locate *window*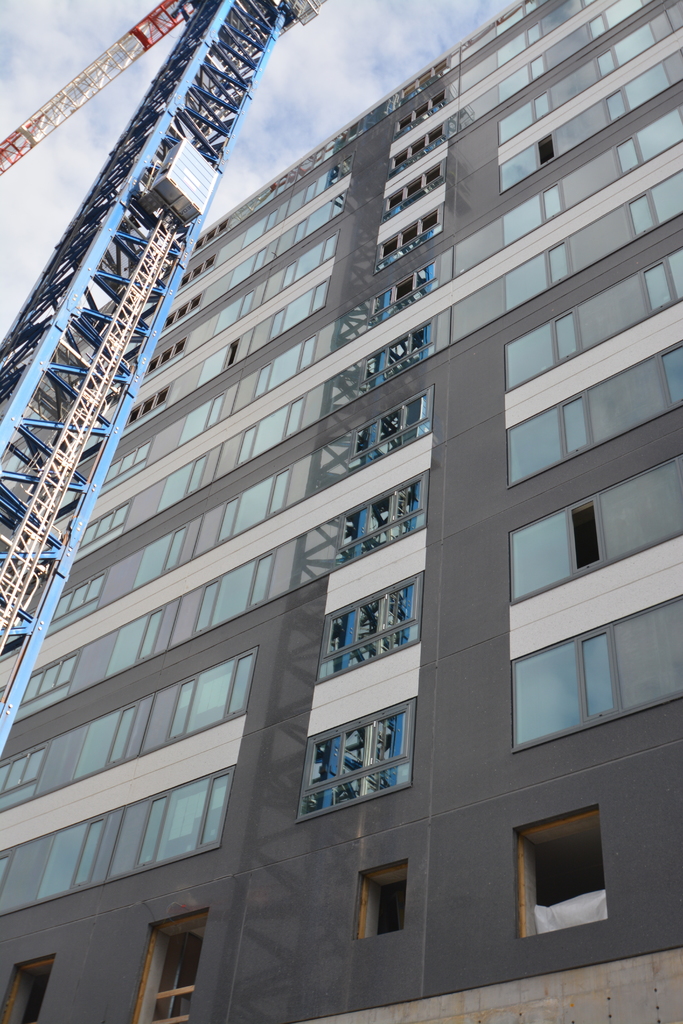
region(79, 496, 133, 552)
